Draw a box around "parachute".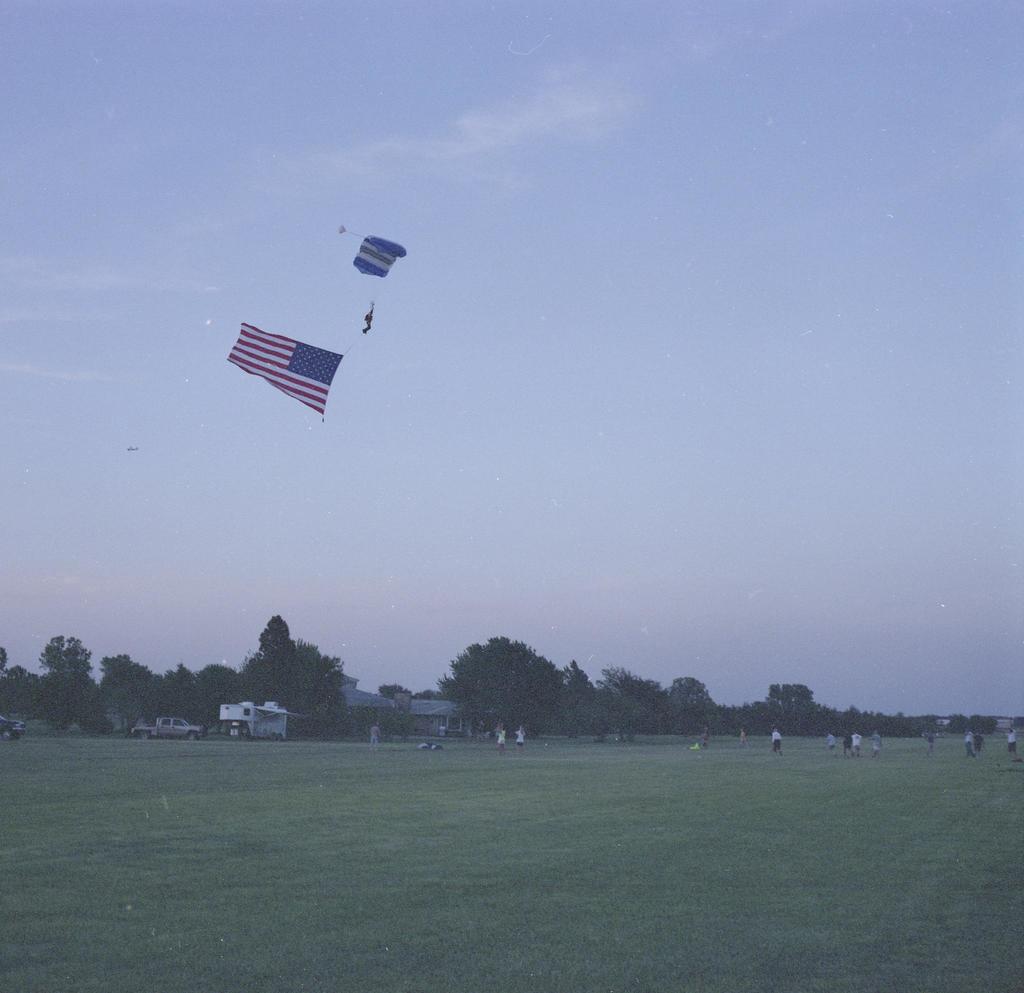
318/229/409/370.
